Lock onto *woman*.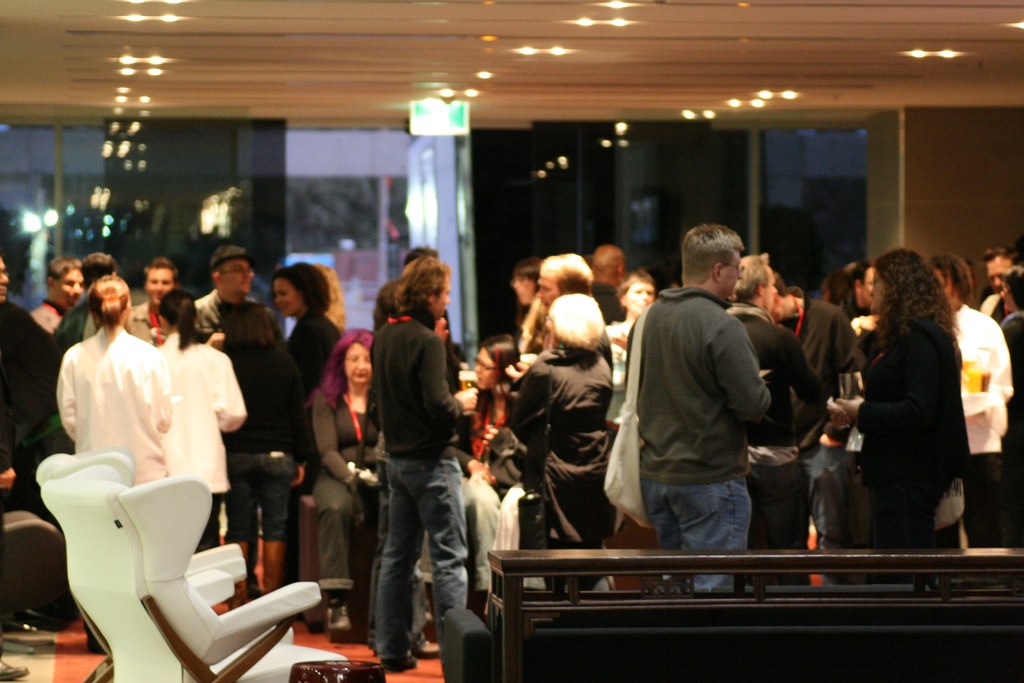
Locked: (308, 328, 384, 629).
